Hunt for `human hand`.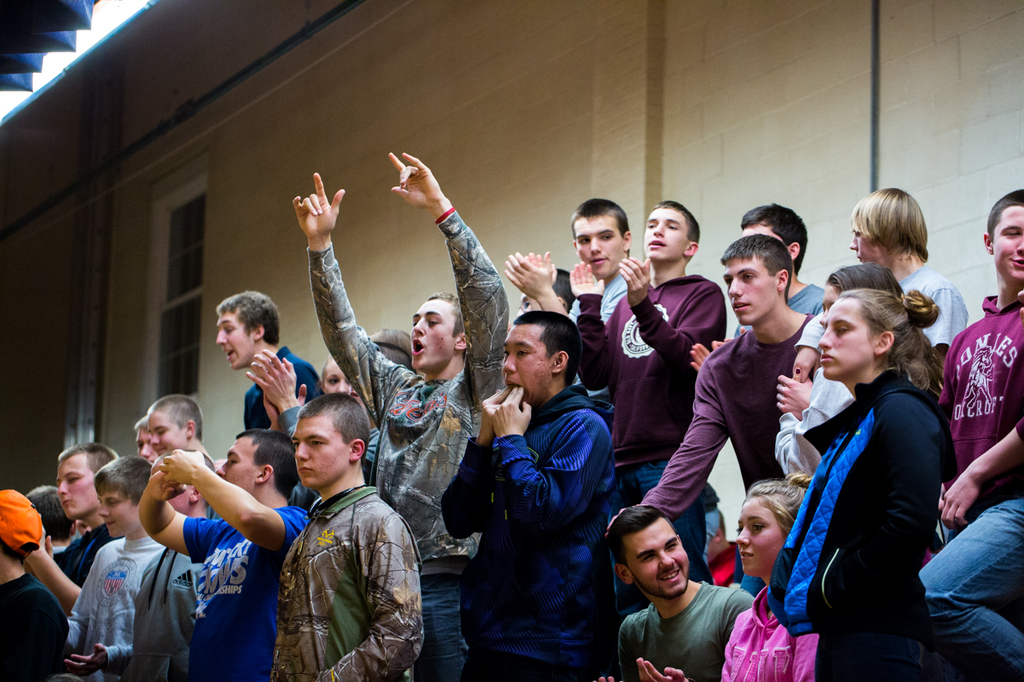
Hunted down at [x1=710, y1=326, x2=745, y2=352].
